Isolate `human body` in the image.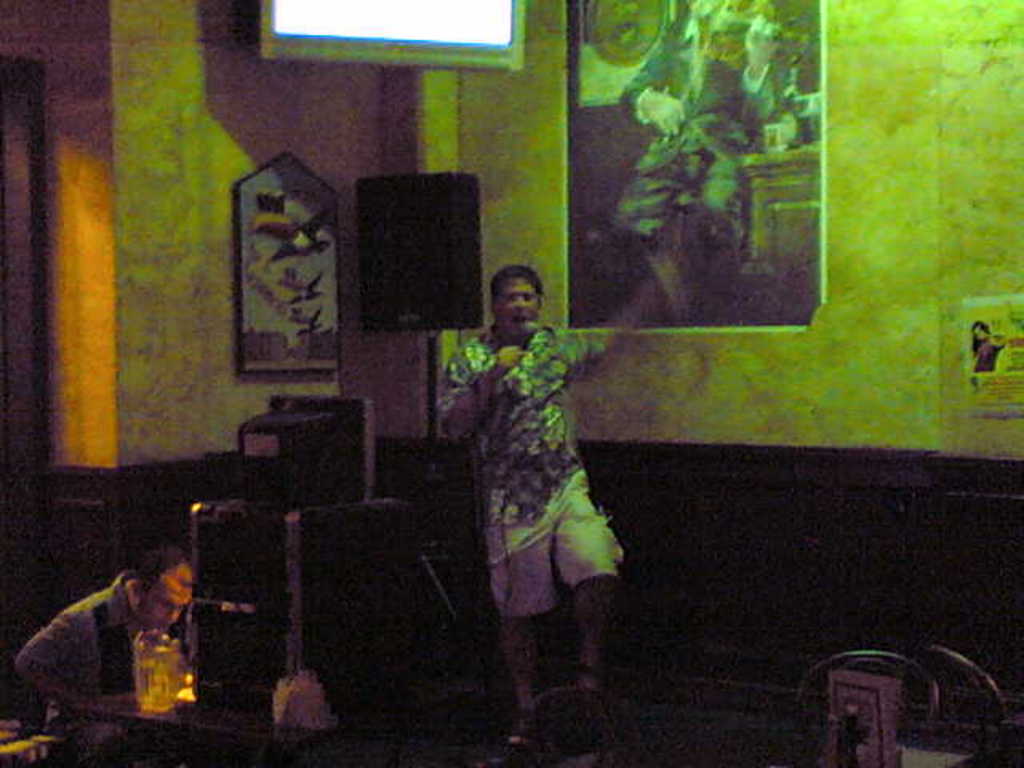
Isolated region: bbox(18, 544, 198, 766).
